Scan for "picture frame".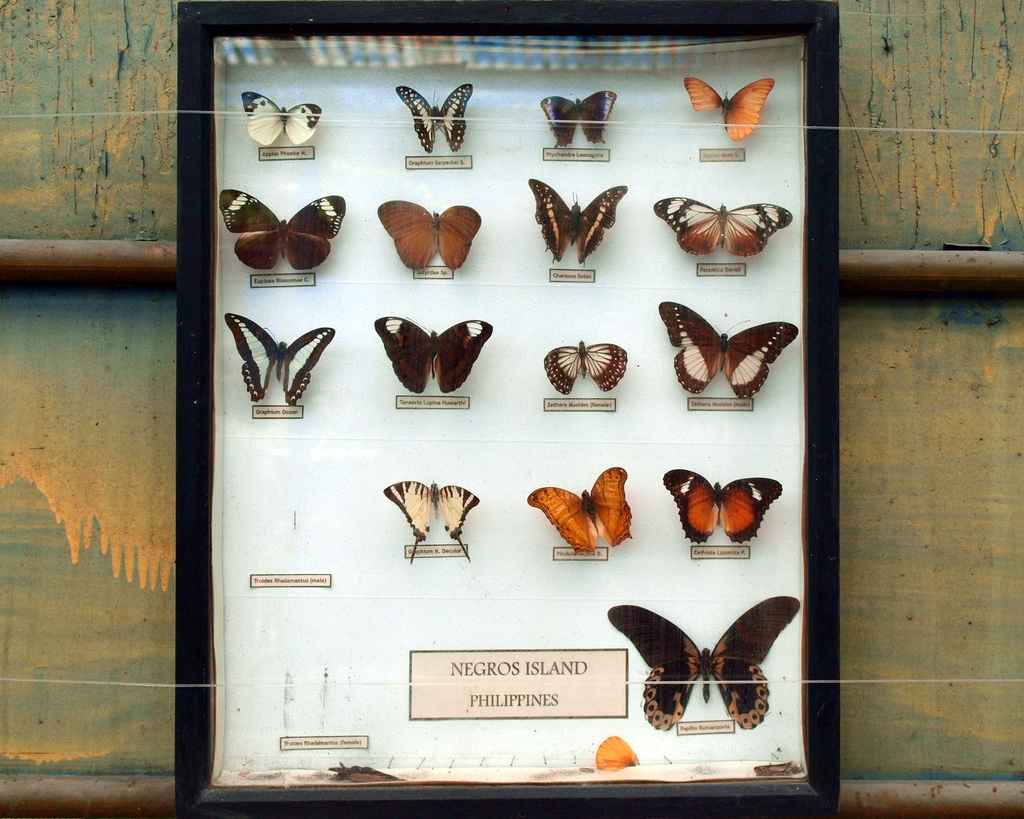
Scan result: {"left": 175, "top": 1, "right": 842, "bottom": 818}.
